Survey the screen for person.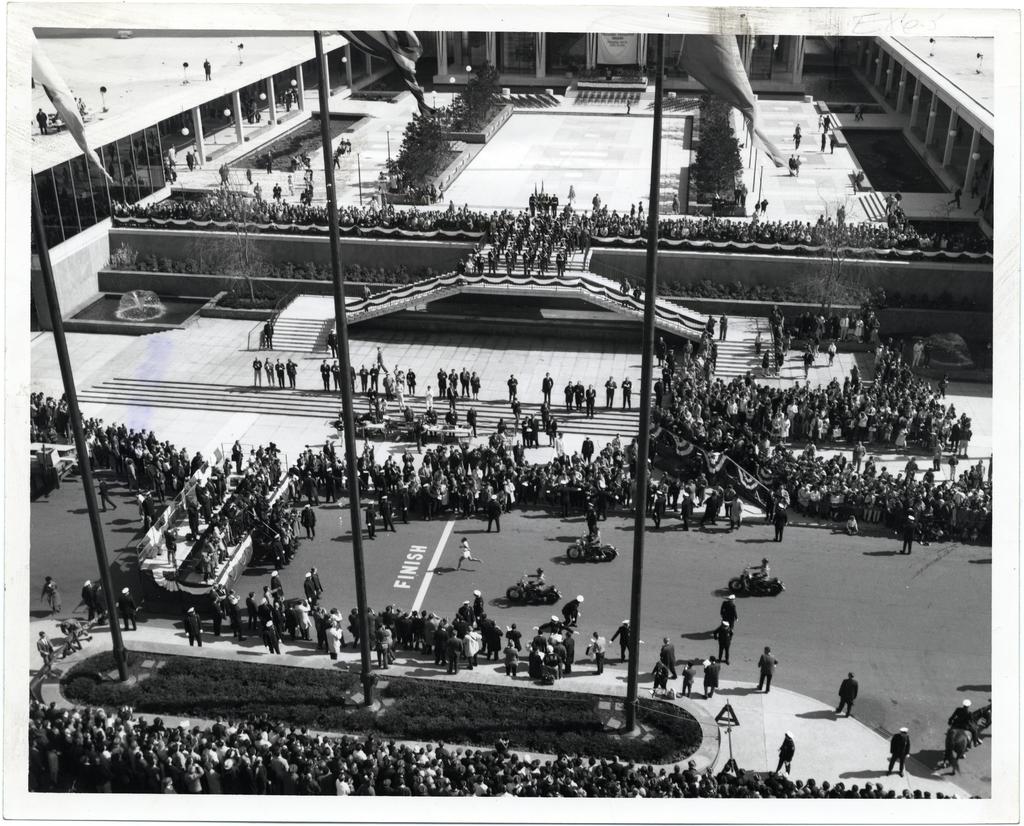
Survey found: [714,622,734,660].
